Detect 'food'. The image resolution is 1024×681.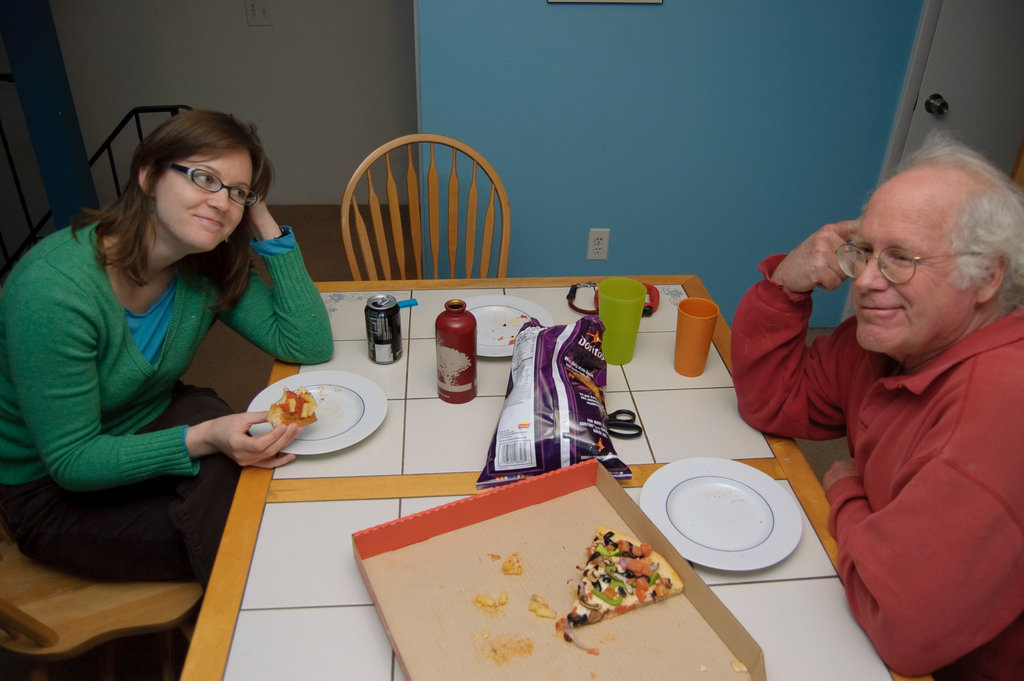
[x1=484, y1=629, x2=531, y2=669].
